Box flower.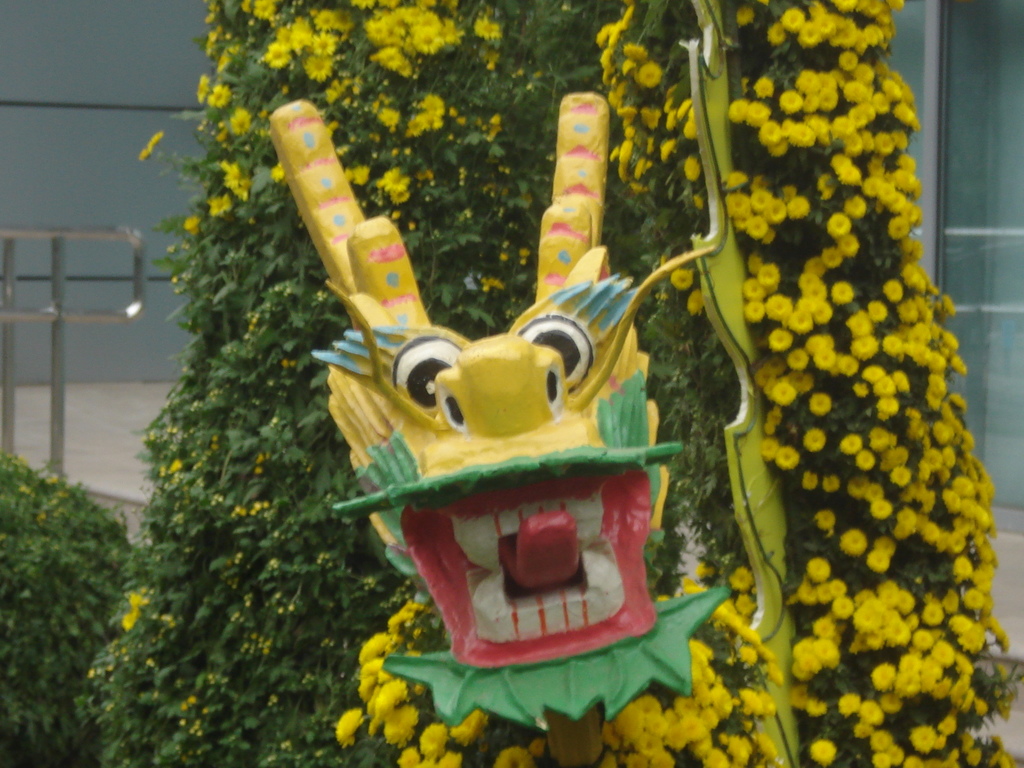
box=[687, 553, 714, 578].
